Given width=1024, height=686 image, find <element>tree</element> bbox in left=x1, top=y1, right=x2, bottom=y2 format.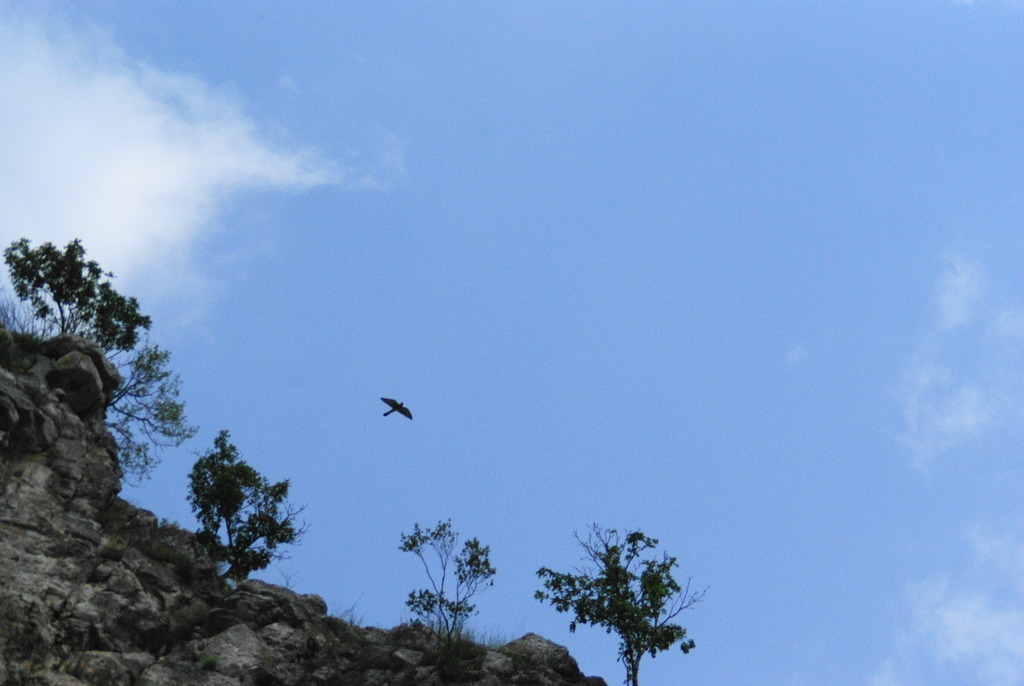
left=183, top=426, right=318, bottom=600.
